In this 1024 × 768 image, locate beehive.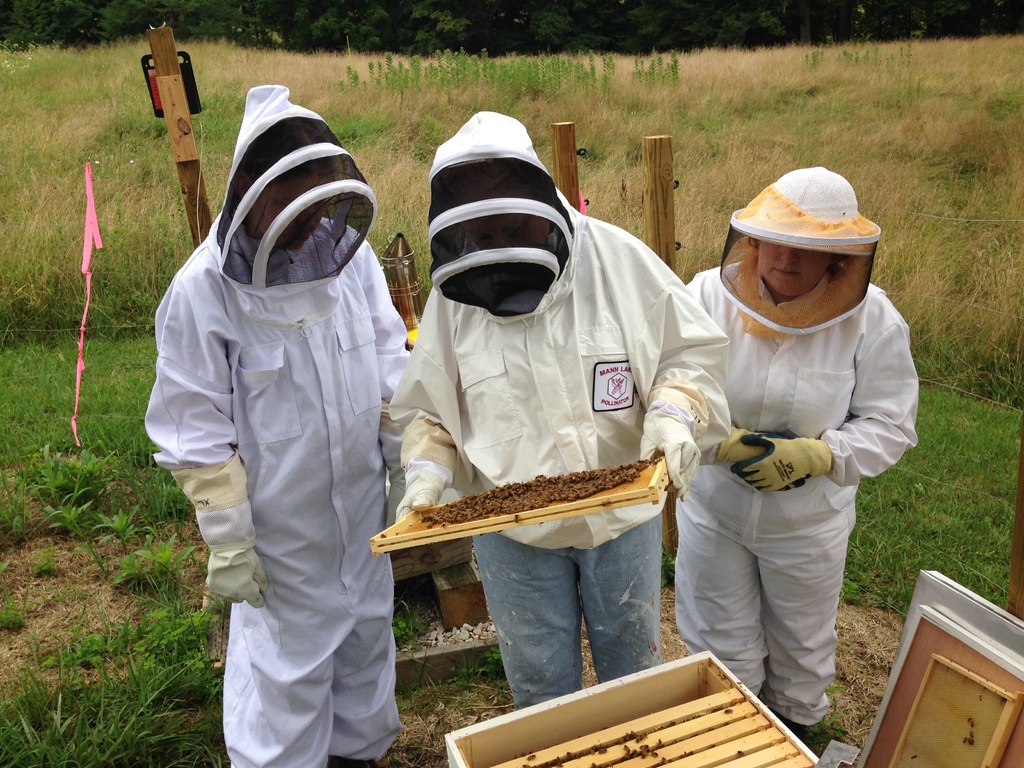
Bounding box: pyautogui.locateOnScreen(442, 650, 820, 767).
